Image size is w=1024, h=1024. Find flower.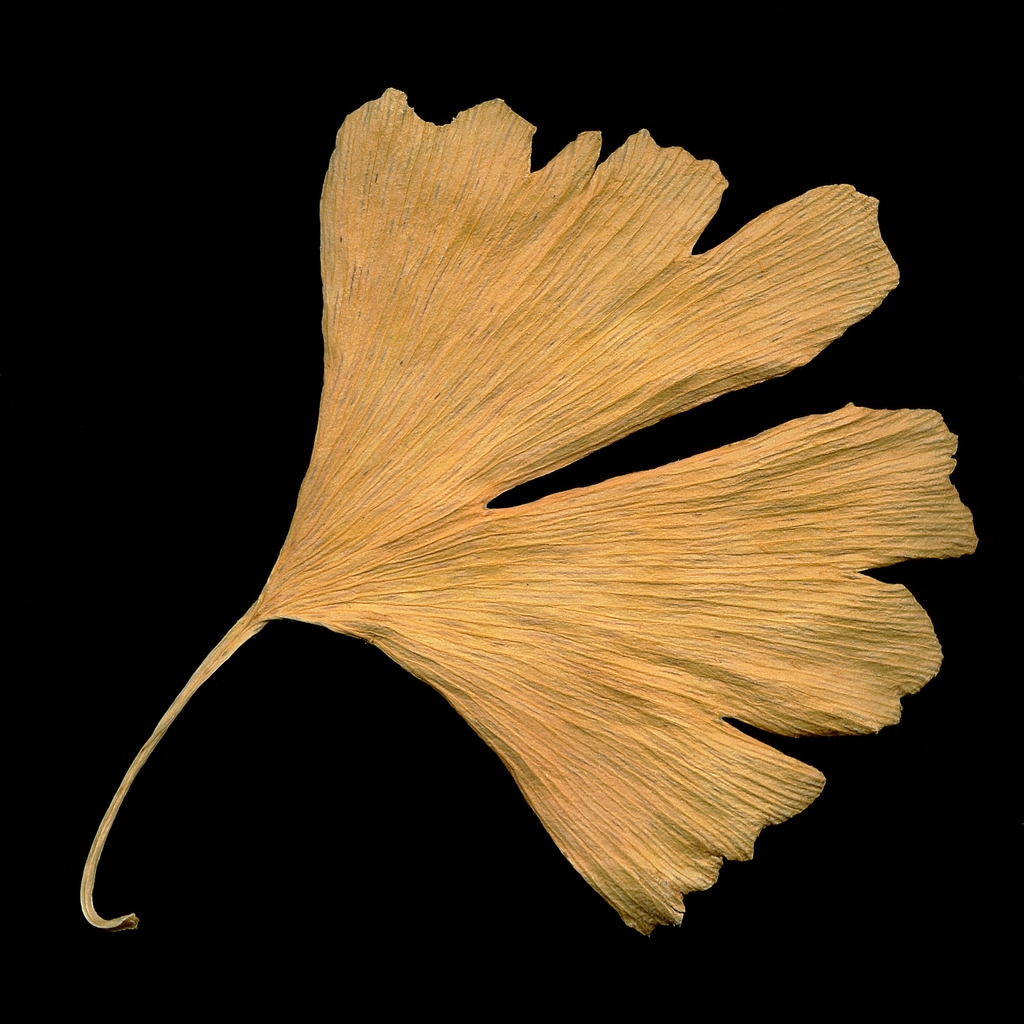
99 81 1023 970.
